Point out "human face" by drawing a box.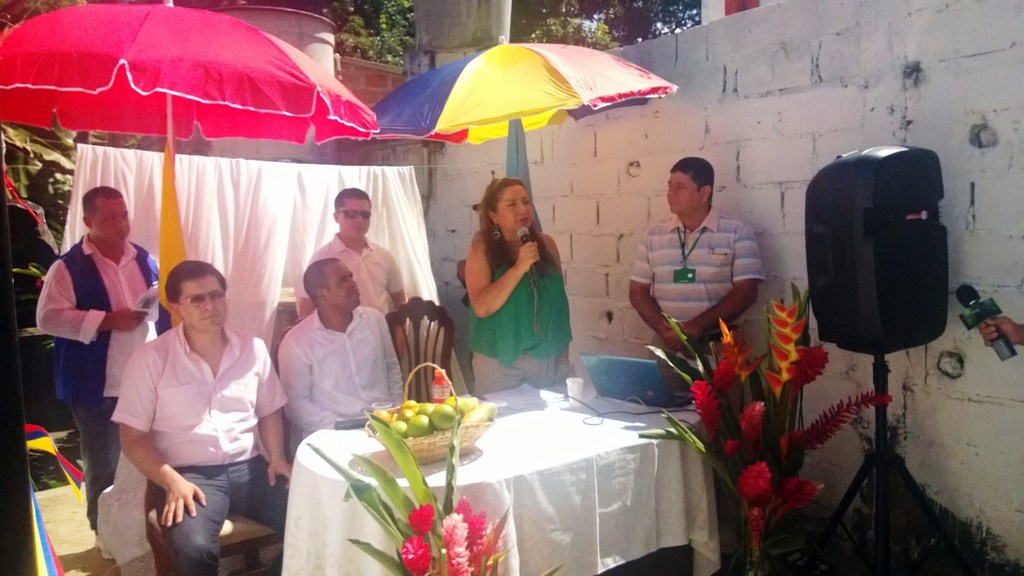
bbox(175, 275, 229, 333).
